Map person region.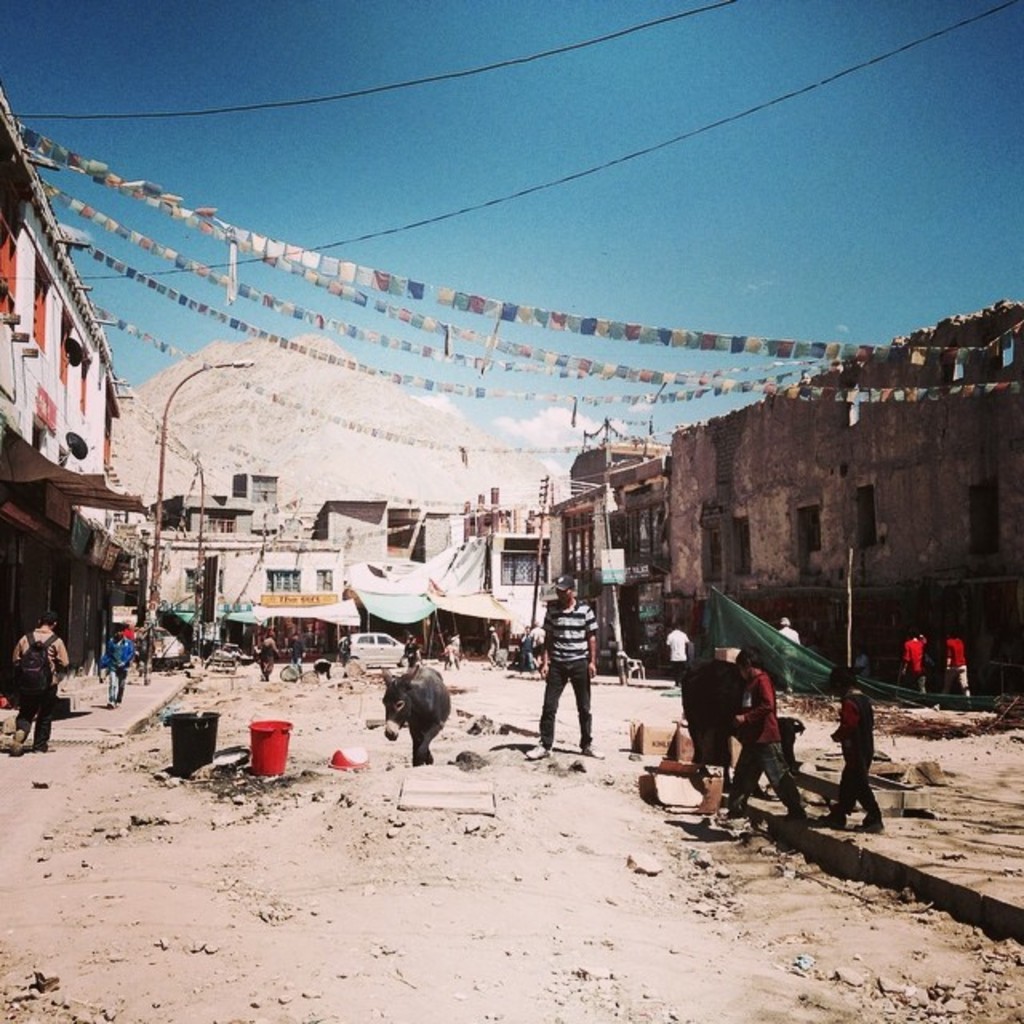
Mapped to bbox=[96, 621, 134, 709].
